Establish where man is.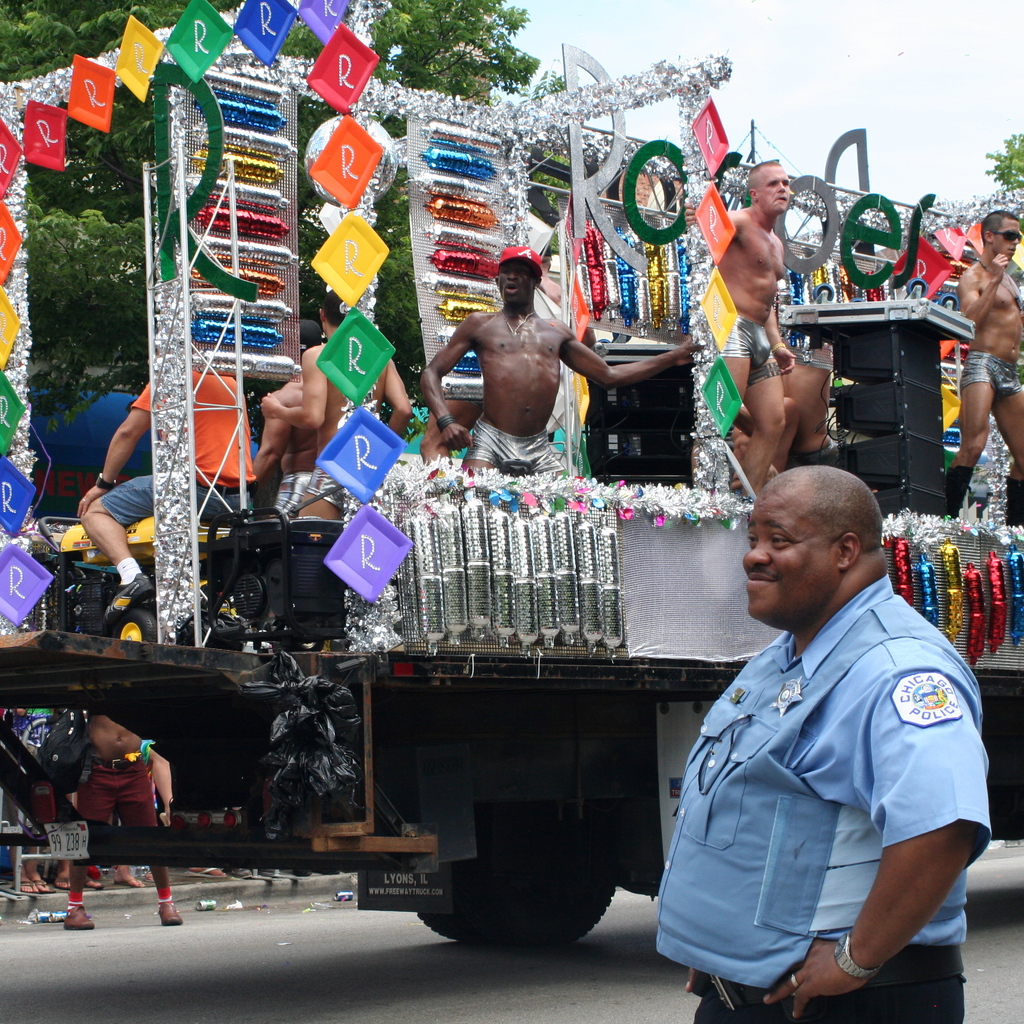
Established at box=[947, 207, 1023, 524].
